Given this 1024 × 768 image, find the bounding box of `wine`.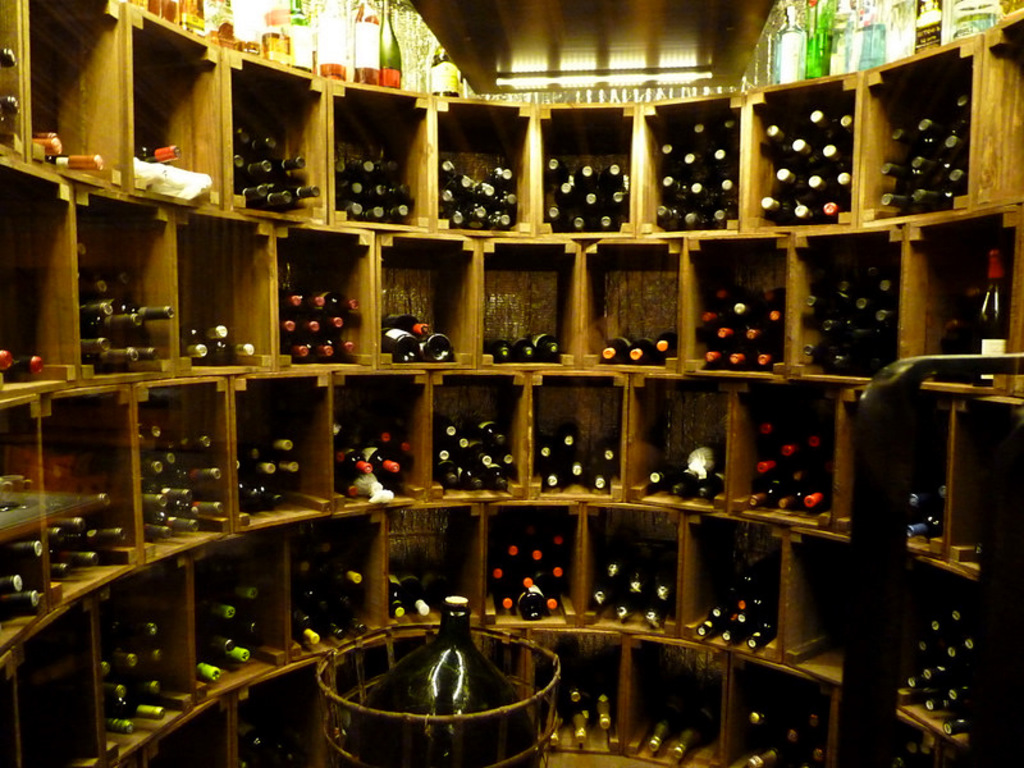
206, 343, 255, 365.
